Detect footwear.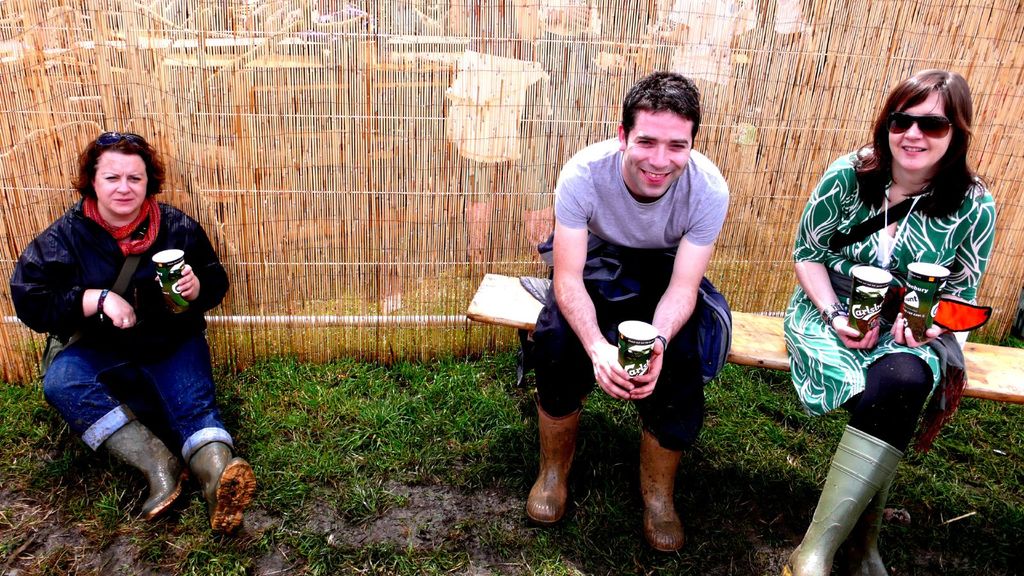
Detected at 190 440 257 540.
